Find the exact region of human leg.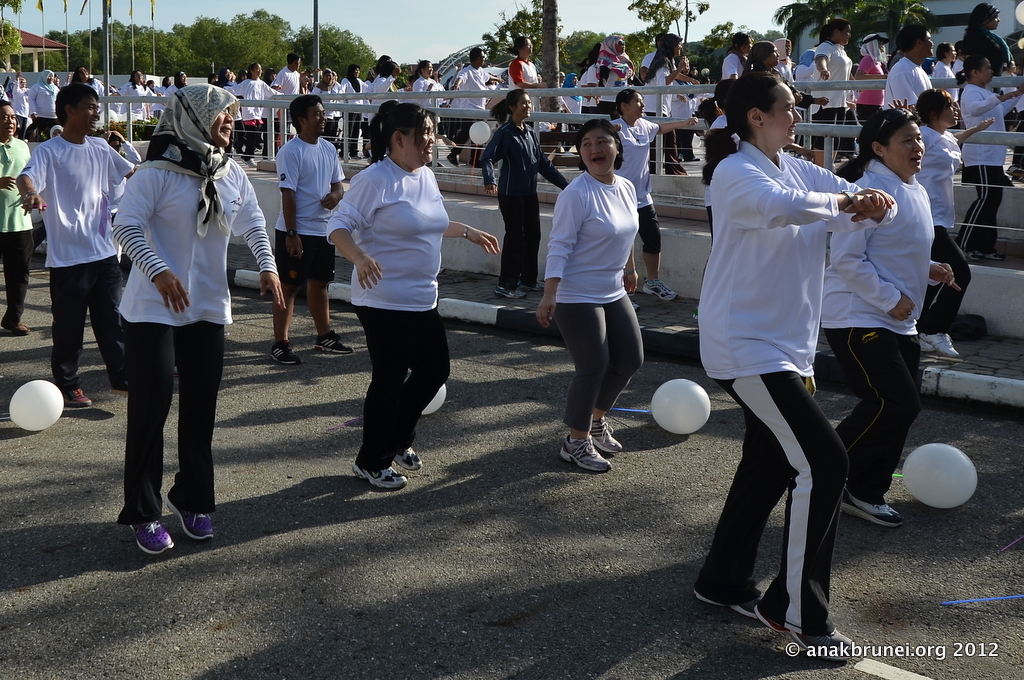
Exact region: (86, 222, 122, 385).
